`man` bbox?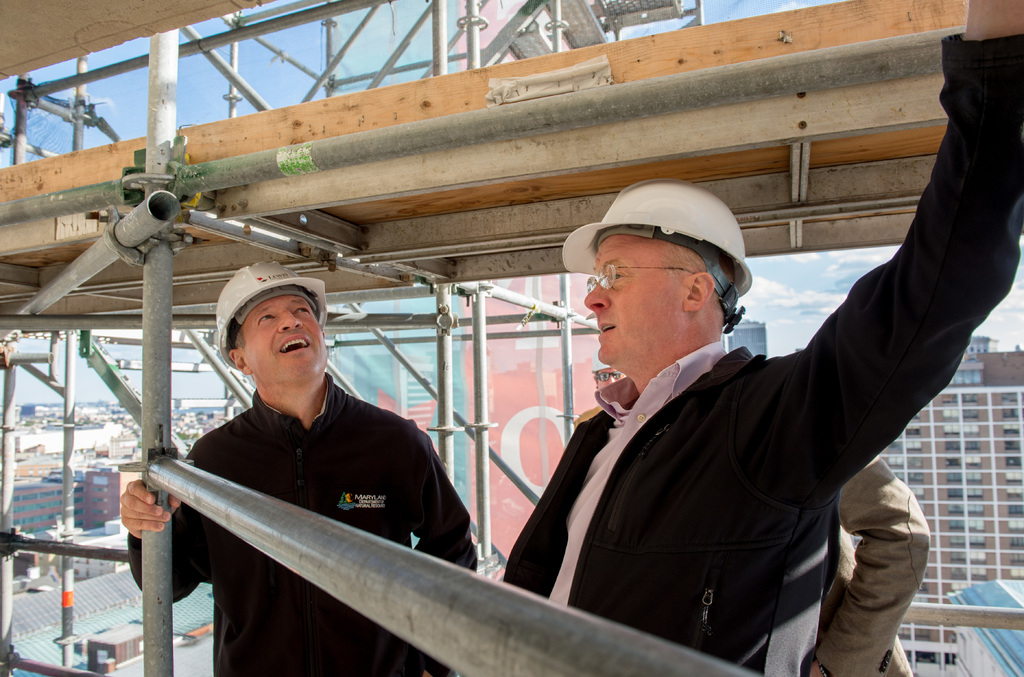
region(120, 259, 481, 676)
